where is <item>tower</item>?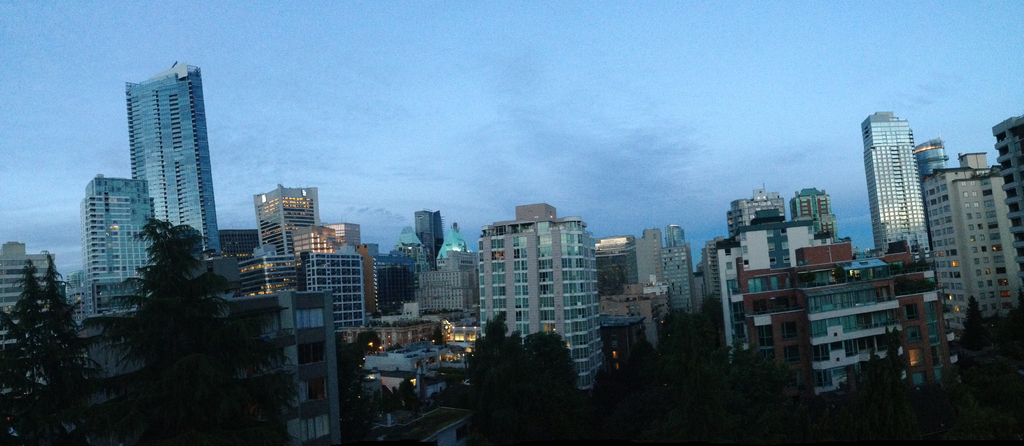
pyautogui.locateOnScreen(655, 224, 697, 340).
